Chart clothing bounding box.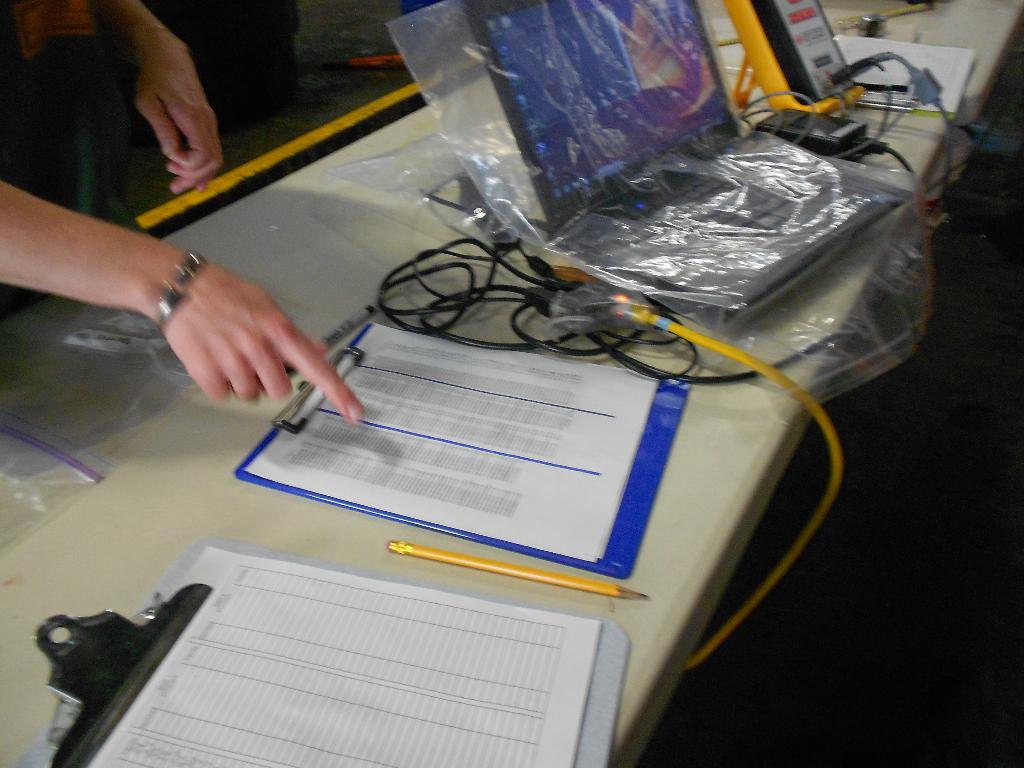
Charted: 0, 0, 130, 236.
